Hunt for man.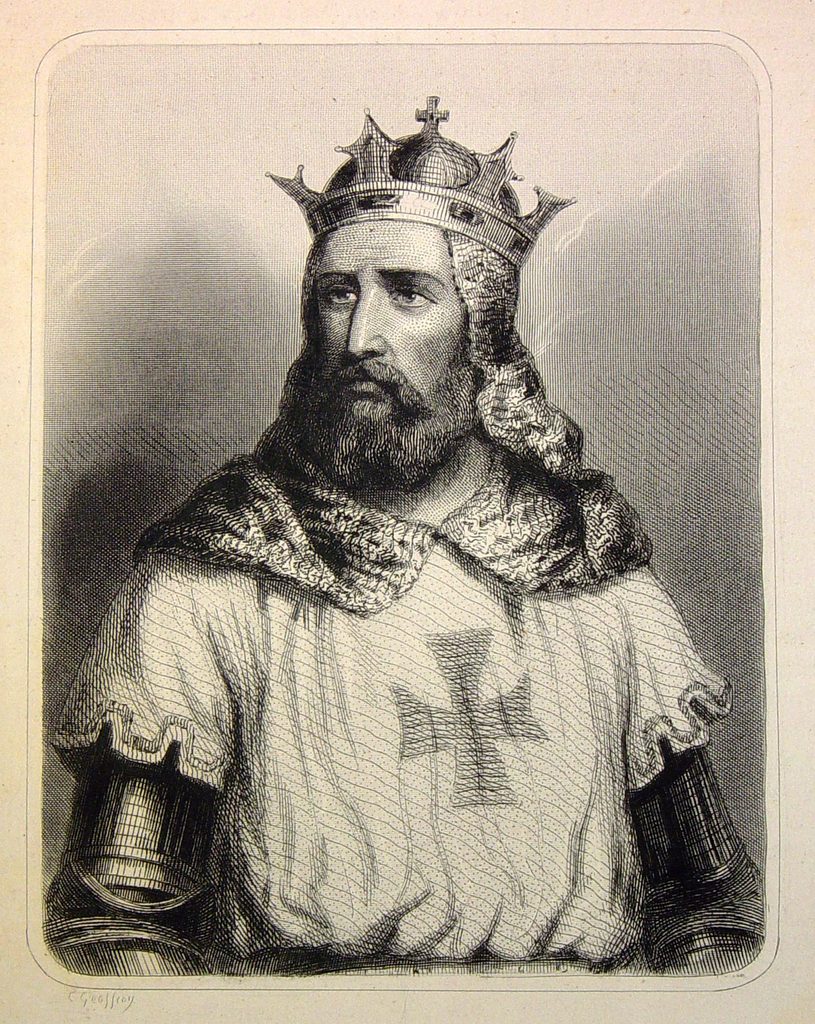
Hunted down at select_region(44, 104, 754, 961).
